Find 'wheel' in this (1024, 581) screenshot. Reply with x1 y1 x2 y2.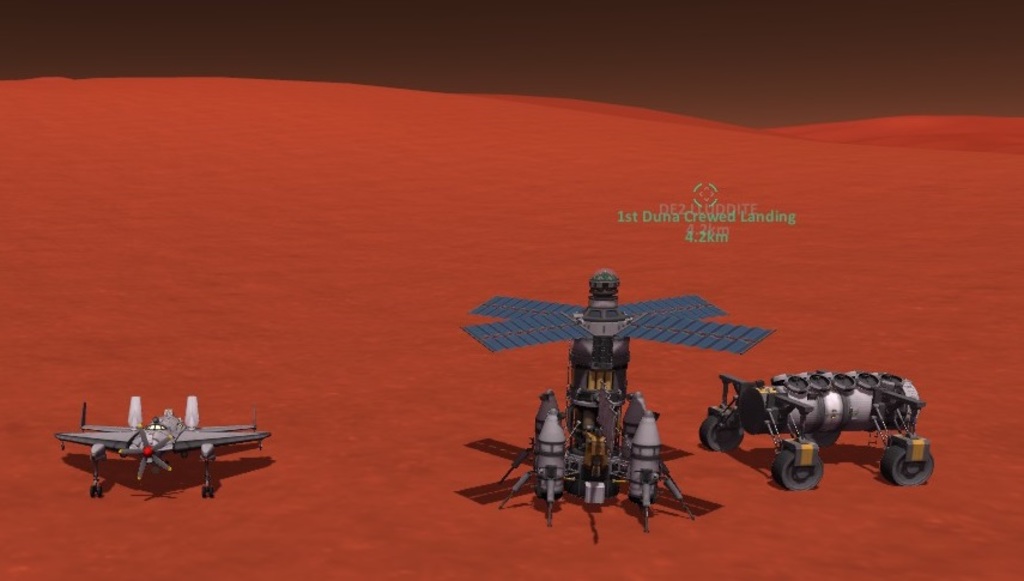
207 484 213 500.
